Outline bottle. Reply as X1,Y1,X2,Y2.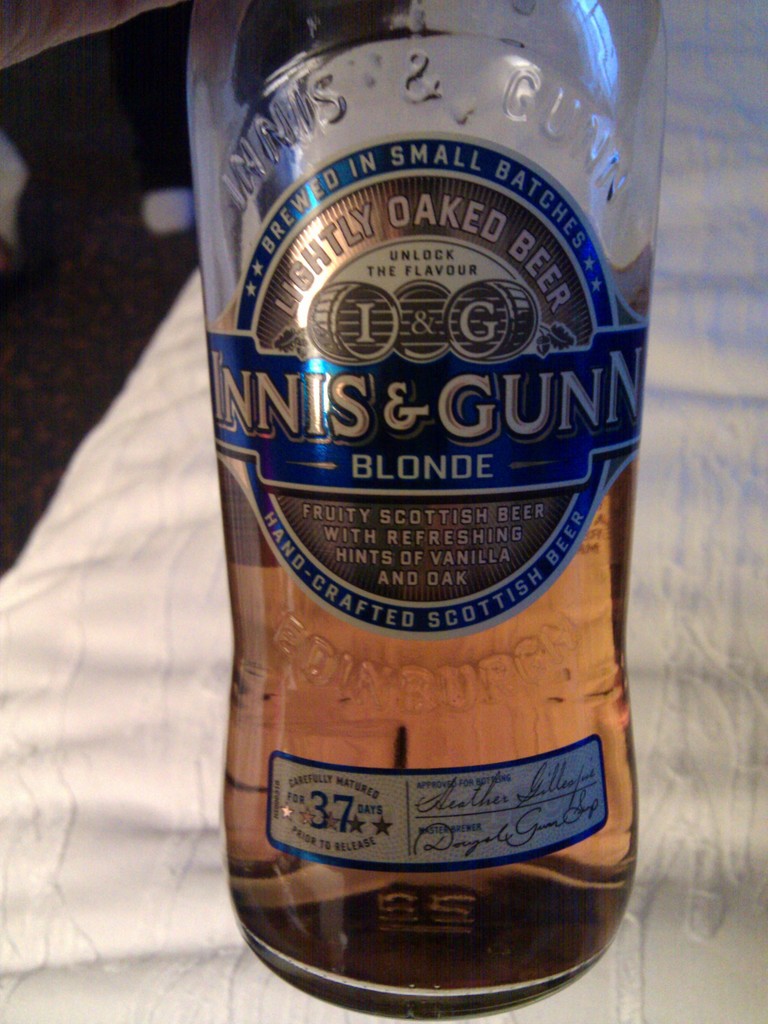
184,0,666,1023.
